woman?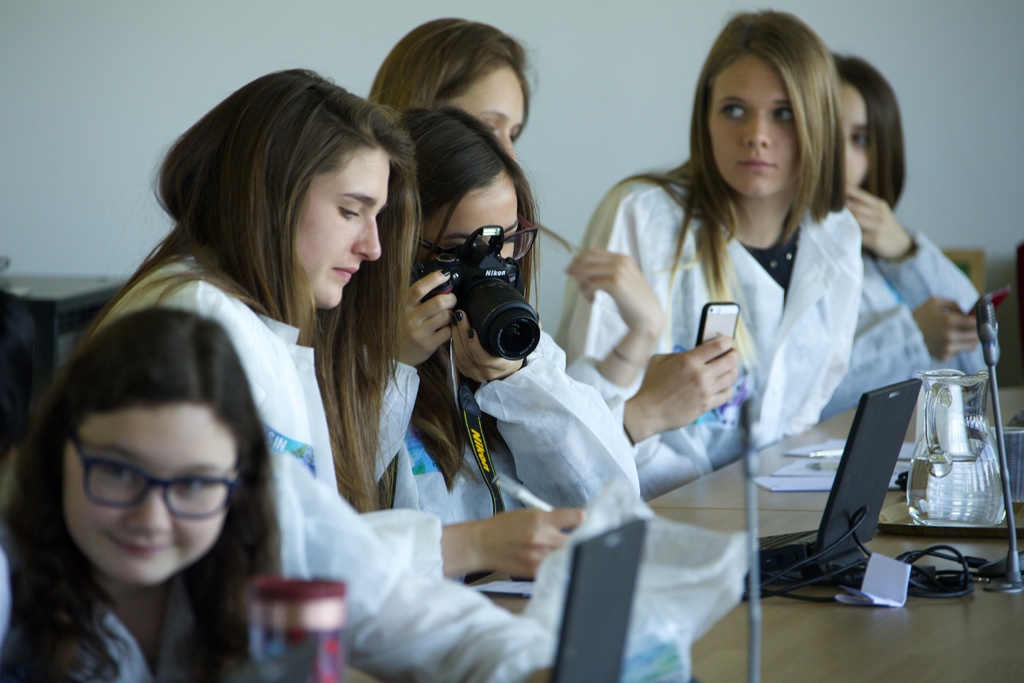
[x1=819, y1=47, x2=1004, y2=422]
